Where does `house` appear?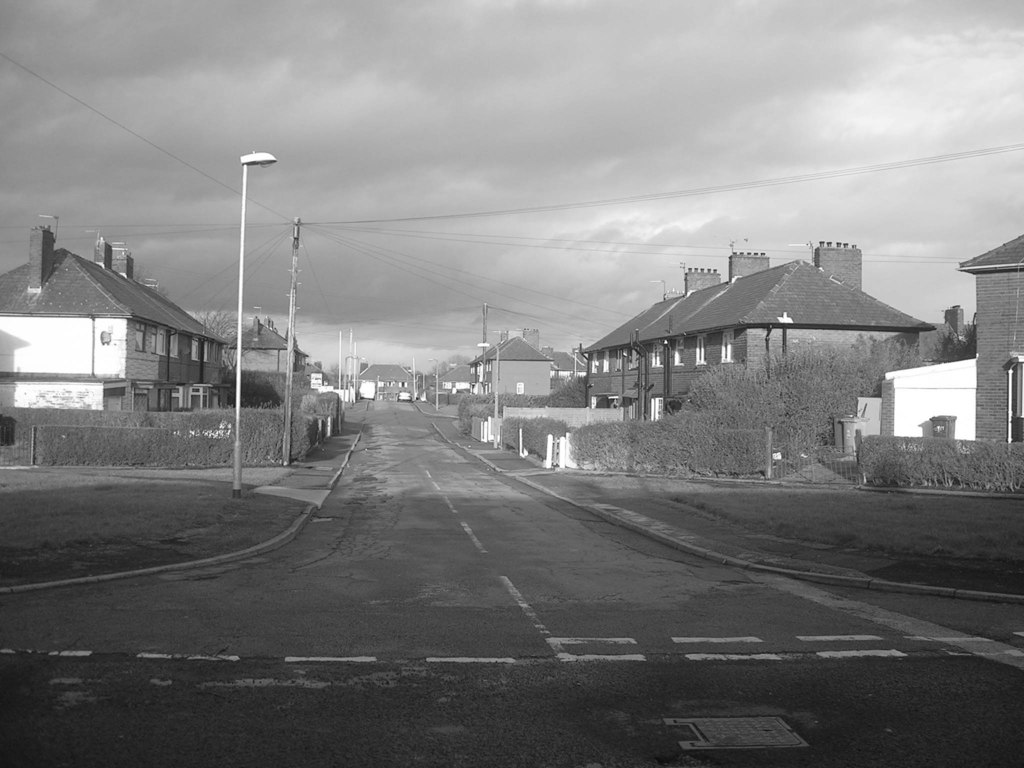
Appears at select_region(225, 317, 324, 389).
